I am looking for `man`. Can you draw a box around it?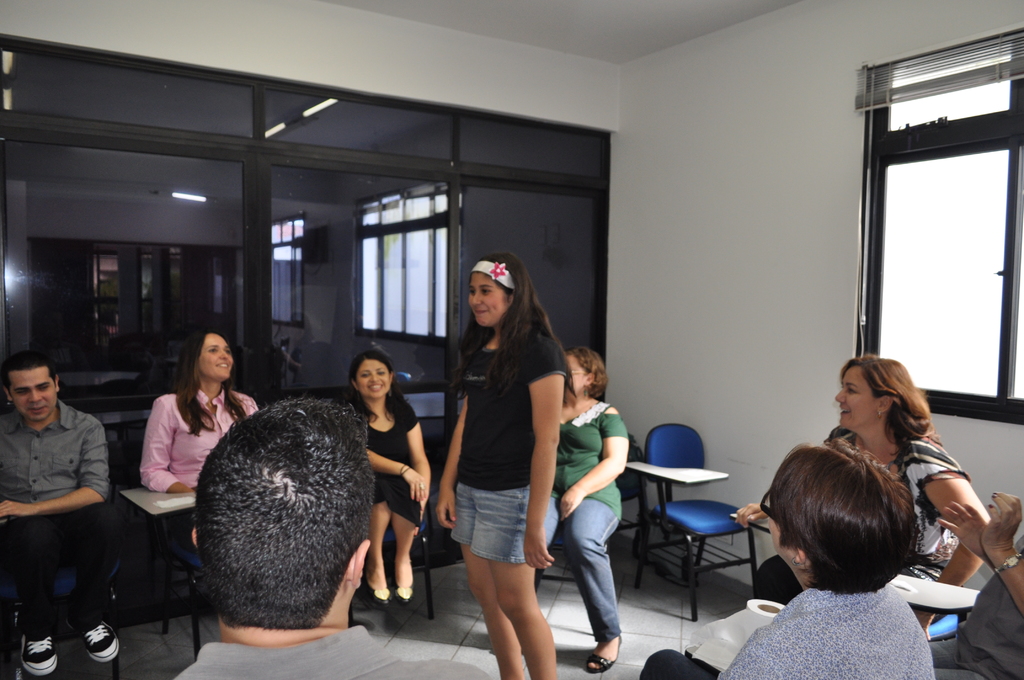
Sure, the bounding box is select_region(6, 341, 118, 638).
